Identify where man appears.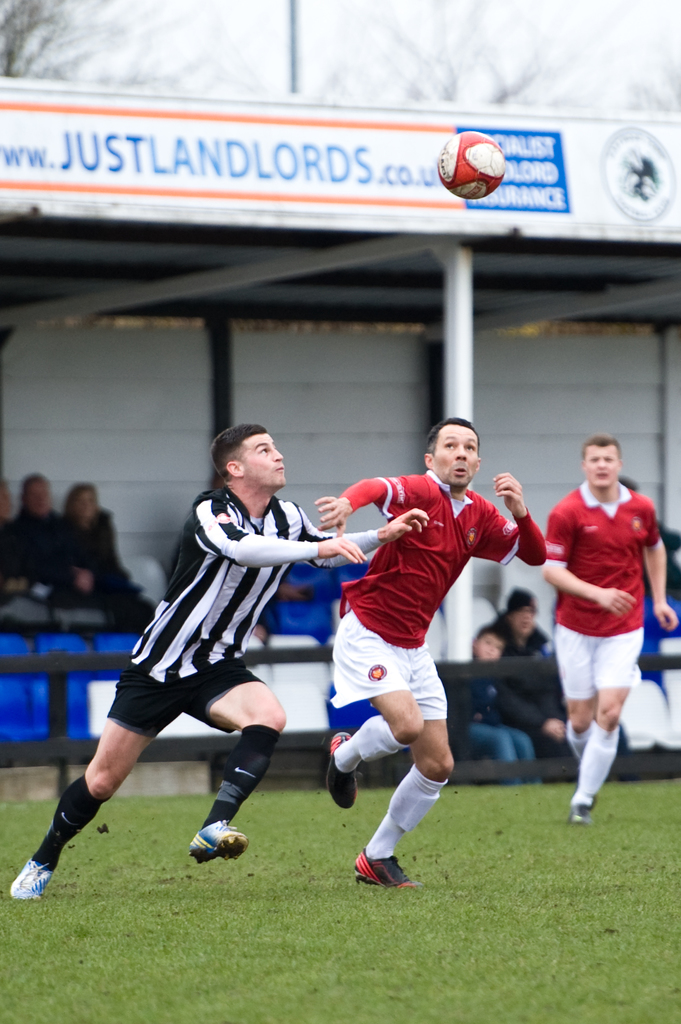
Appears at {"x1": 0, "y1": 417, "x2": 437, "y2": 904}.
